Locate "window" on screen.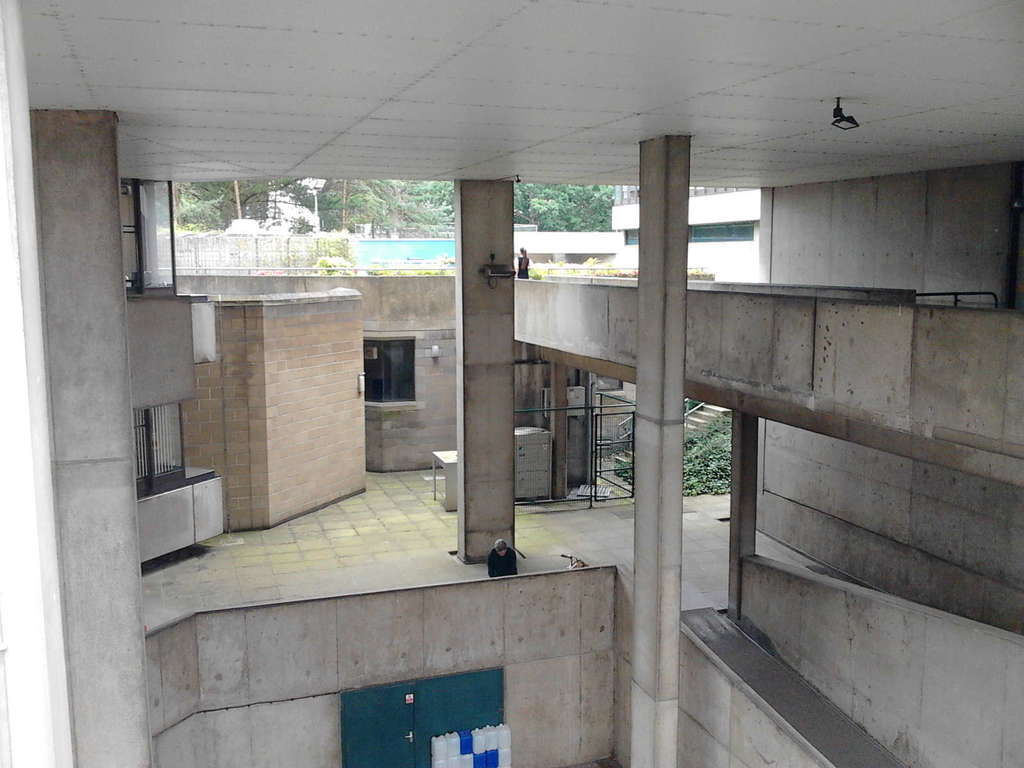
On screen at 614, 180, 640, 207.
